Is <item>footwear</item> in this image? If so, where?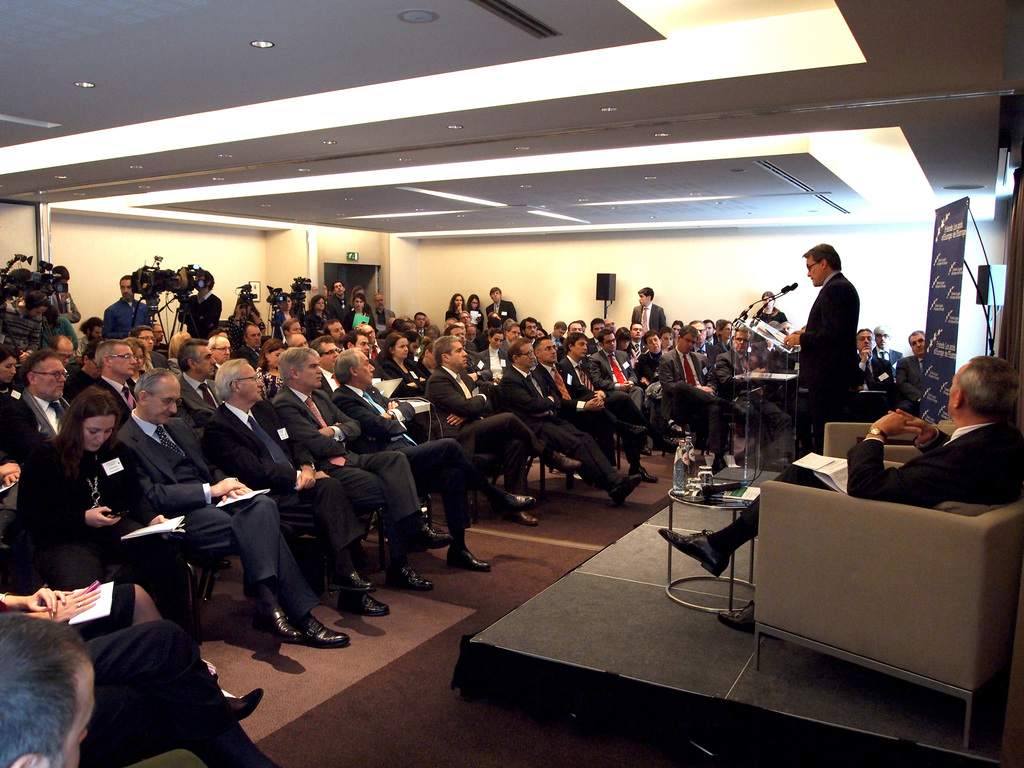
Yes, at l=248, t=609, r=298, b=643.
